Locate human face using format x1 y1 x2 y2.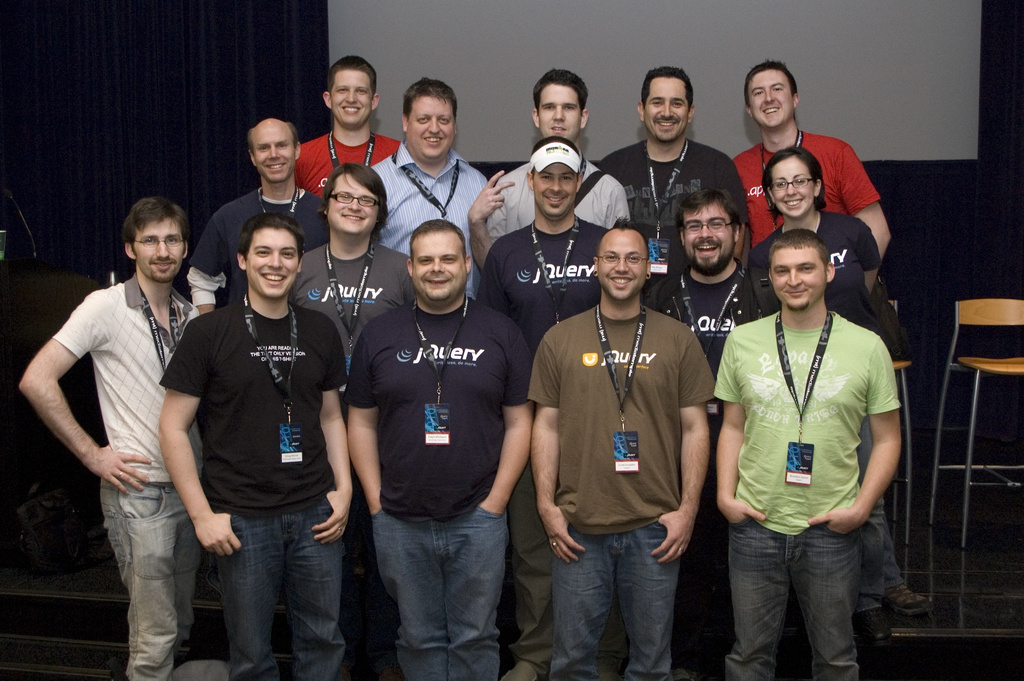
324 174 385 235.
